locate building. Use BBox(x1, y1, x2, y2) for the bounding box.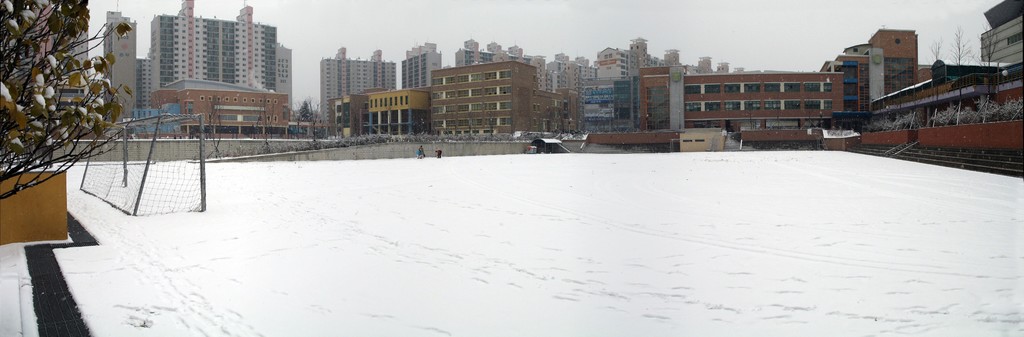
BBox(328, 86, 431, 141).
